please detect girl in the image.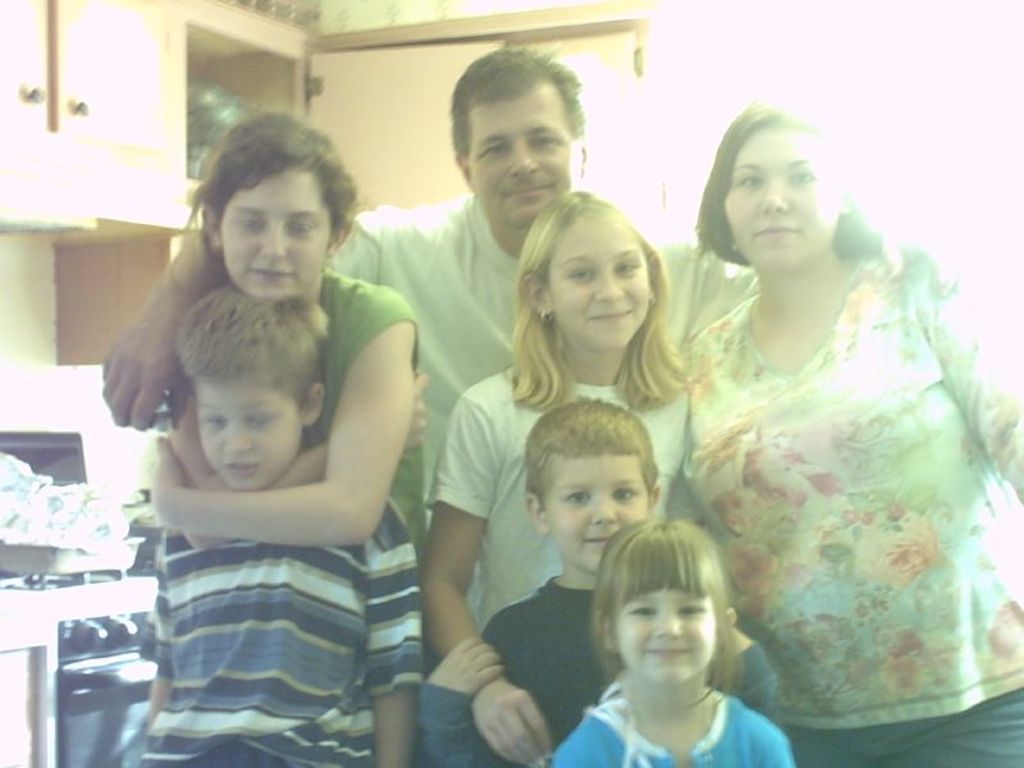
[x1=550, y1=520, x2=795, y2=767].
